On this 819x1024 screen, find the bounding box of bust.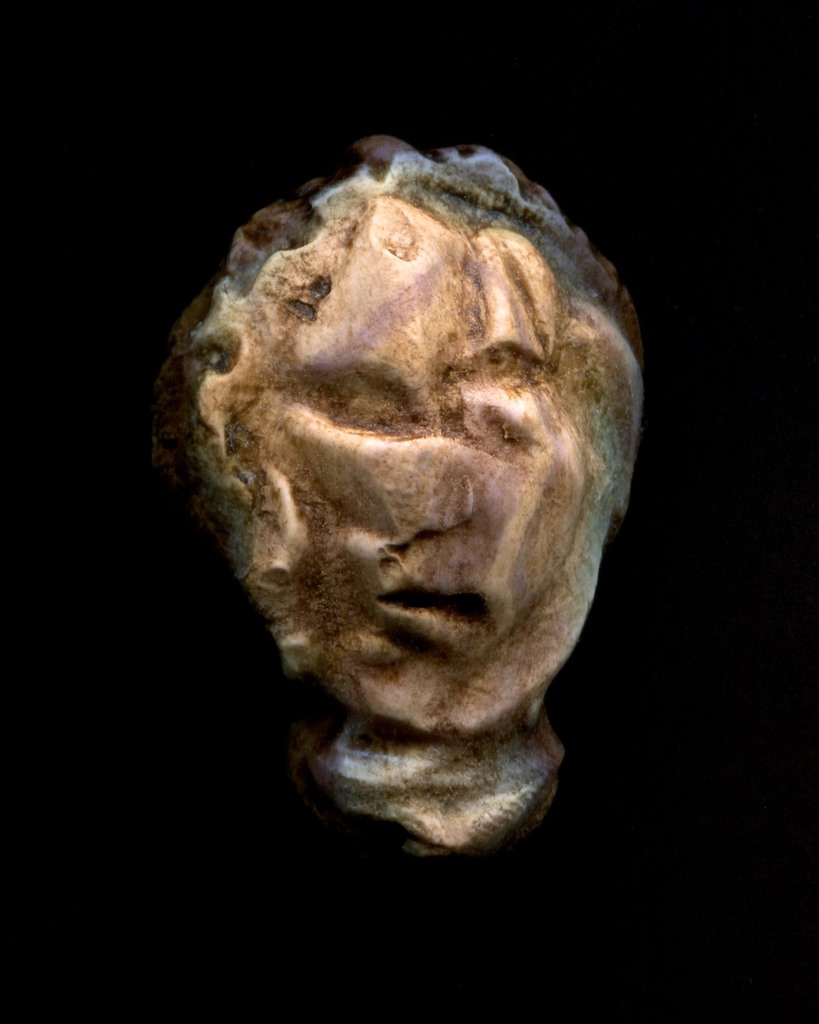
Bounding box: x1=175, y1=127, x2=652, y2=872.
